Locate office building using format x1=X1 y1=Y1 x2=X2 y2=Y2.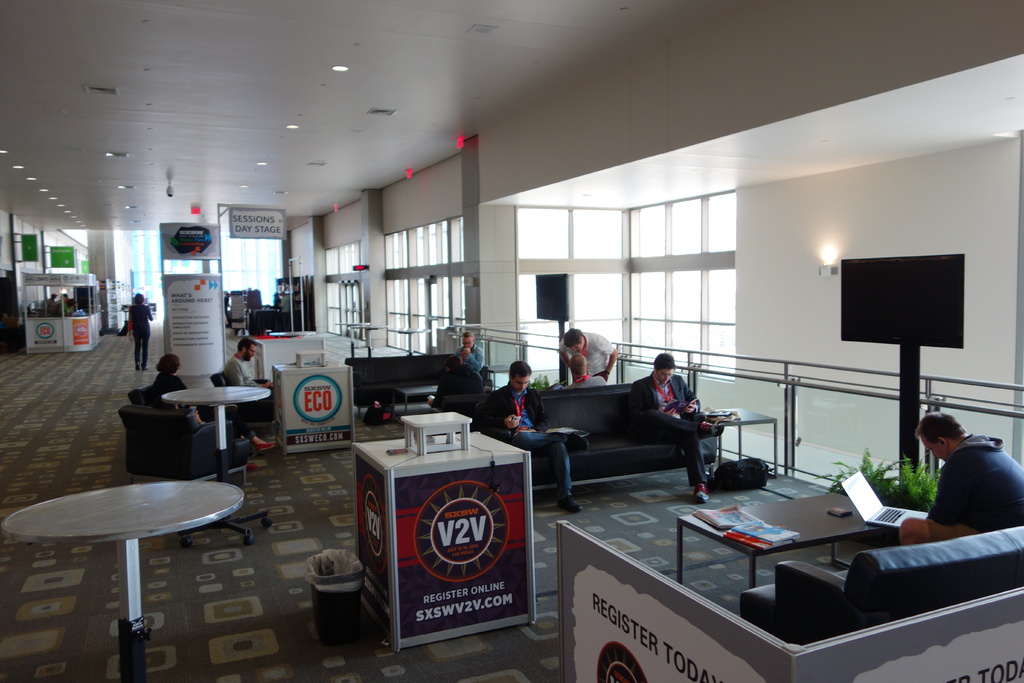
x1=5 y1=3 x2=1023 y2=682.
